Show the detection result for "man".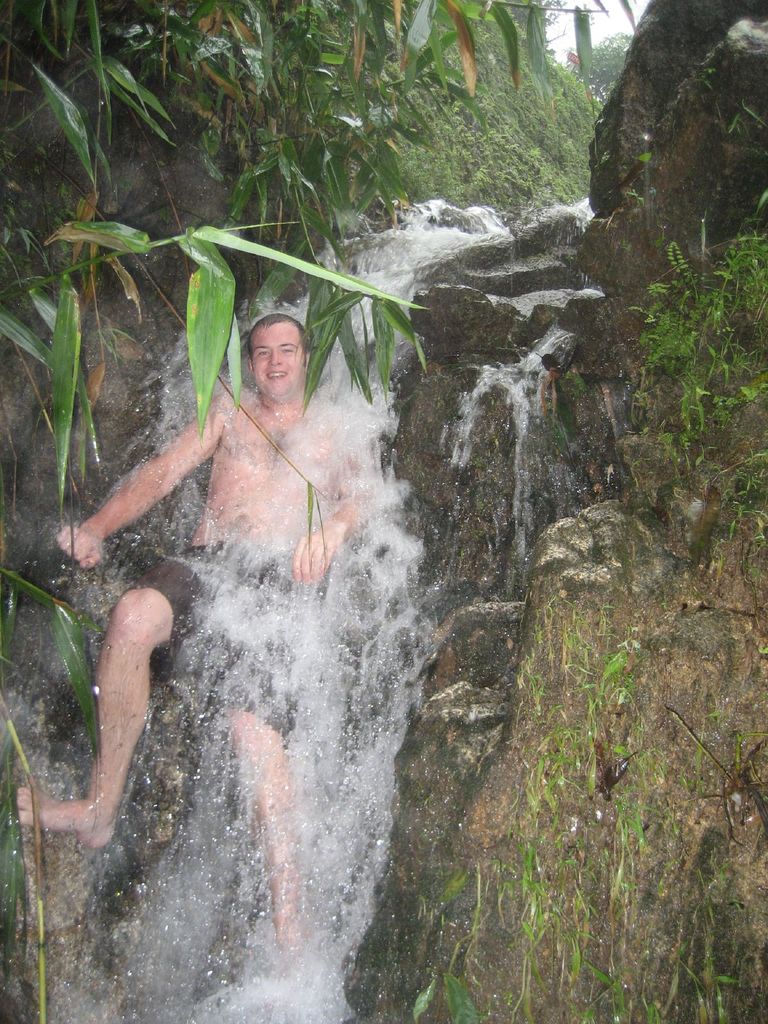
box=[74, 200, 419, 952].
